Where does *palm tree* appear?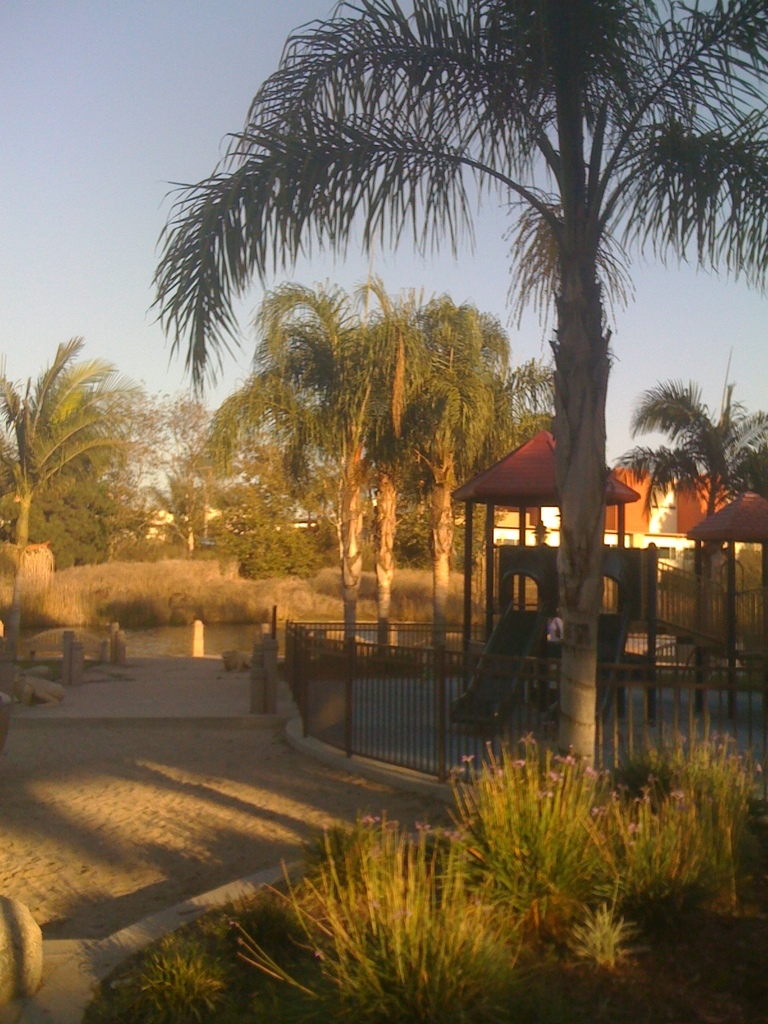
Appears at [left=17, top=333, right=145, bottom=579].
